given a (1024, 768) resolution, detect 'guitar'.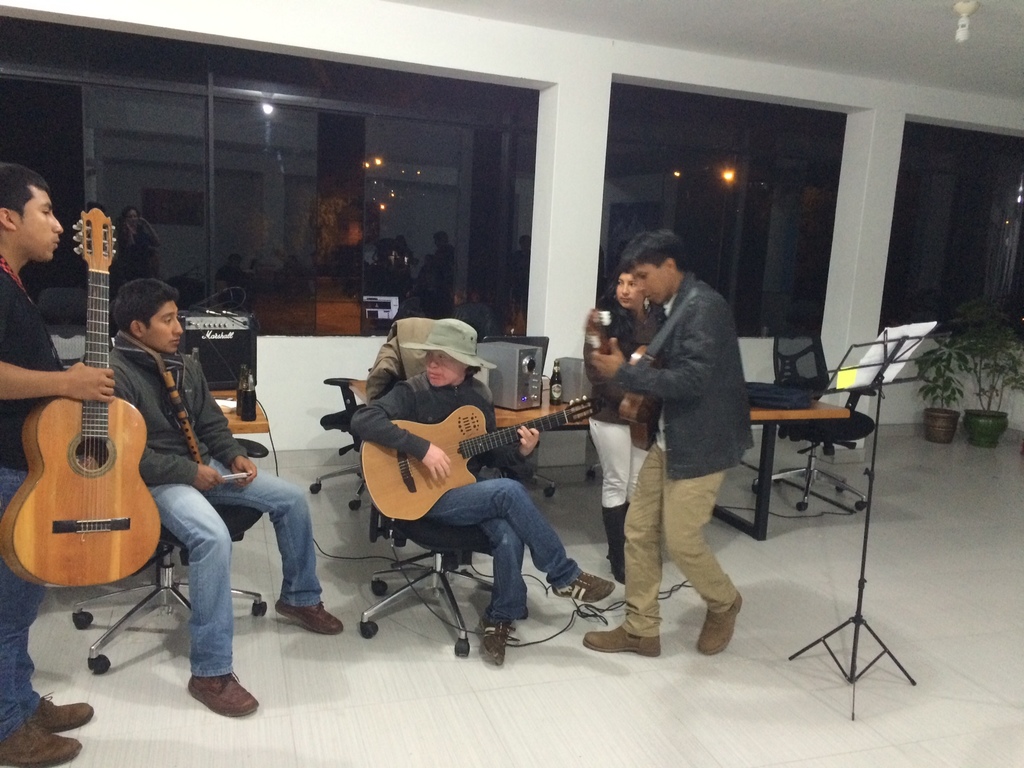
x1=571 y1=307 x2=680 y2=463.
